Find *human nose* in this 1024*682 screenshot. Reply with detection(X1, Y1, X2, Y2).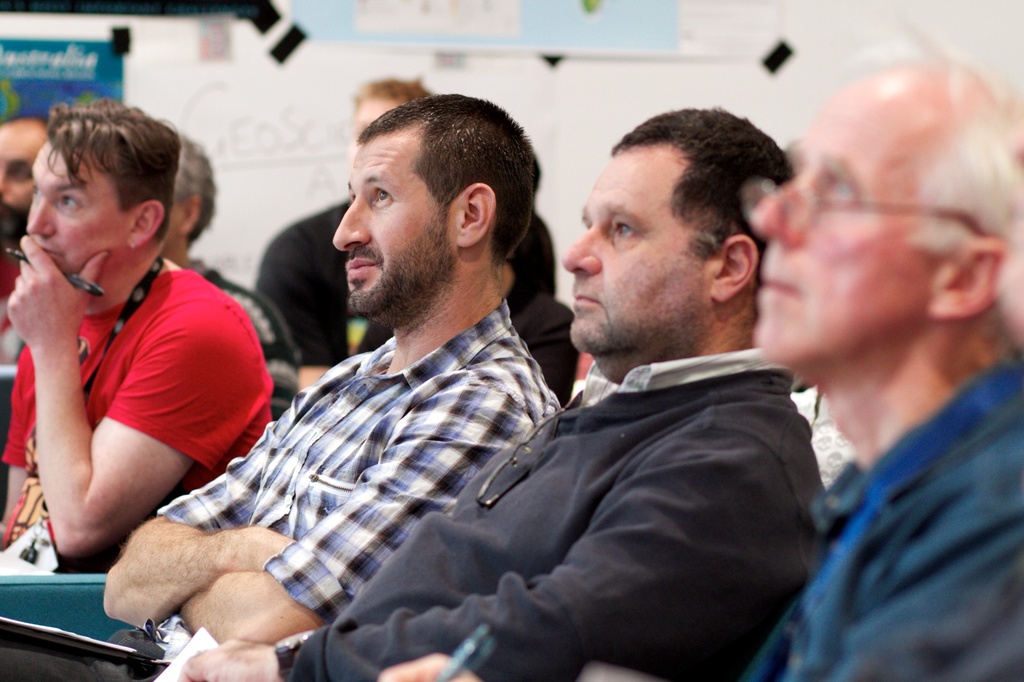
detection(744, 189, 794, 246).
